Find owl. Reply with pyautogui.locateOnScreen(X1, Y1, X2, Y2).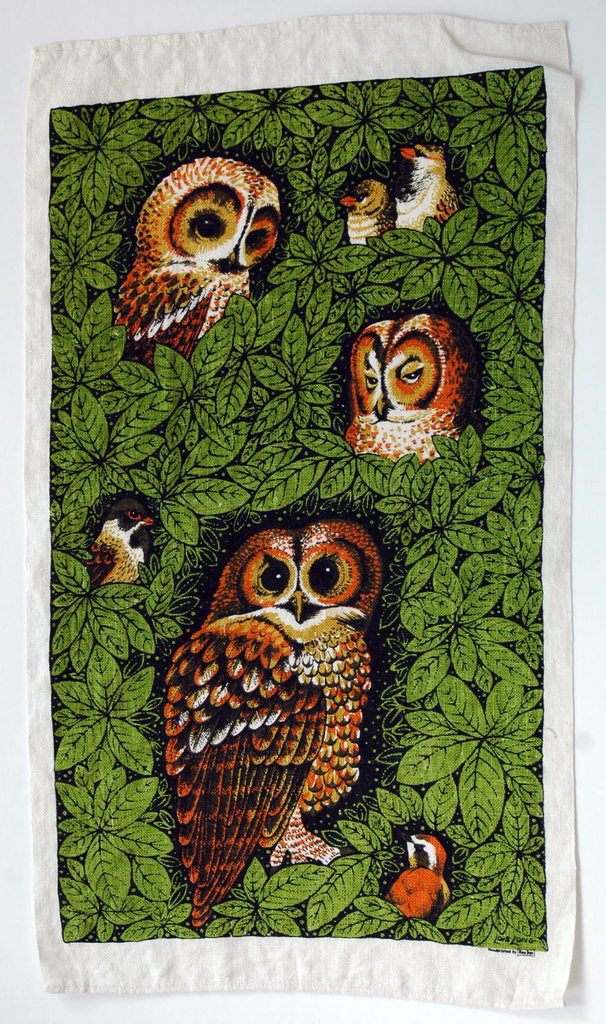
pyautogui.locateOnScreen(401, 138, 464, 237).
